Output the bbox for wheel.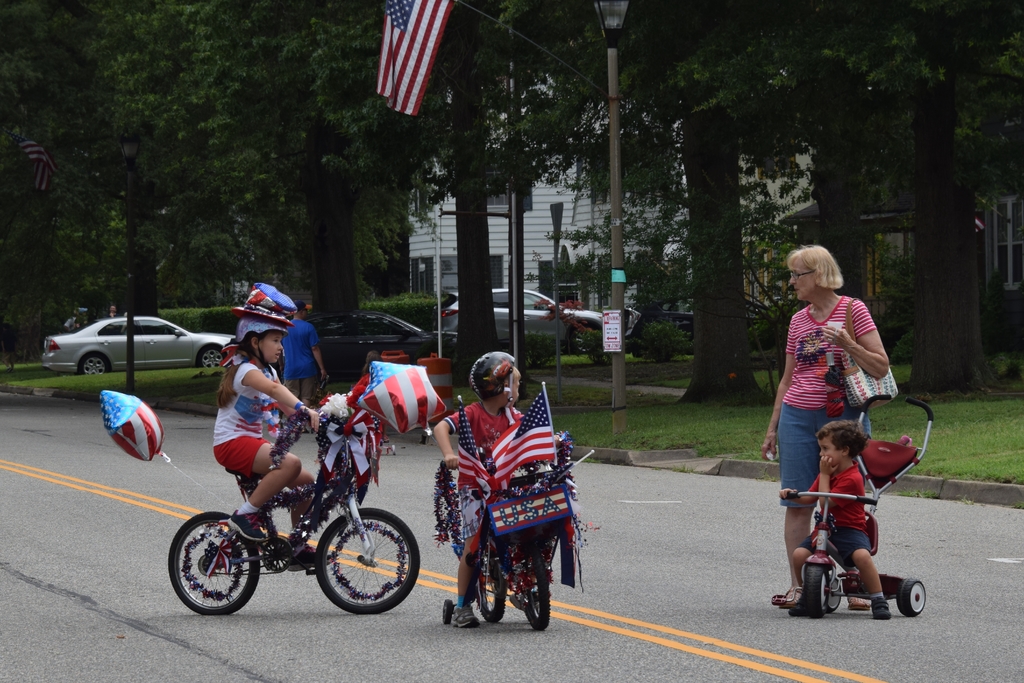
(x1=473, y1=529, x2=506, y2=624).
